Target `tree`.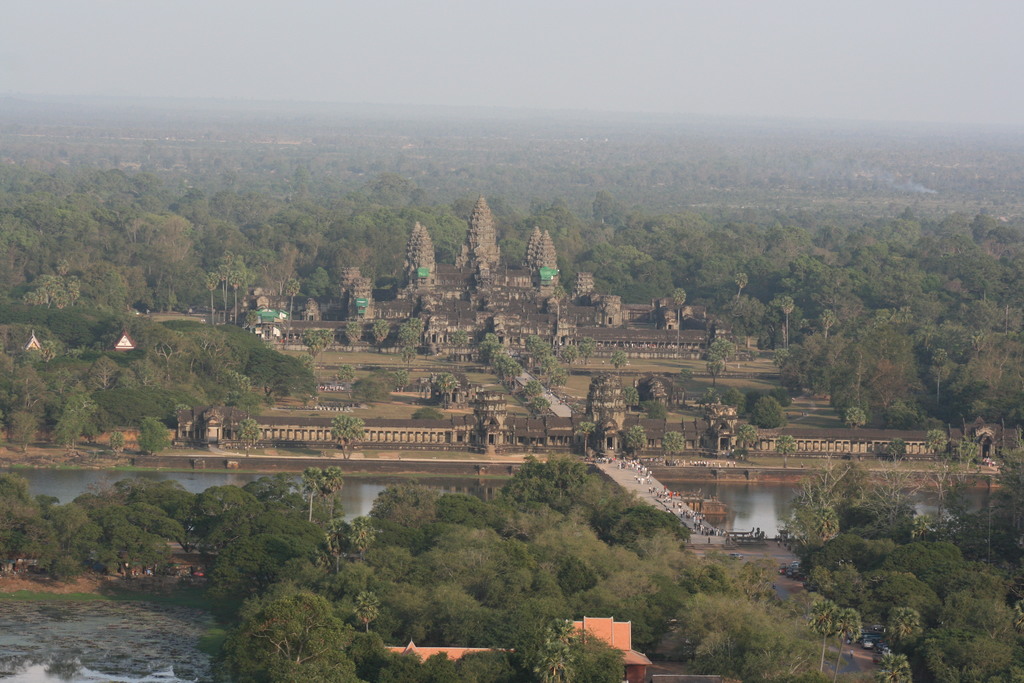
Target region: (x1=671, y1=289, x2=689, y2=325).
